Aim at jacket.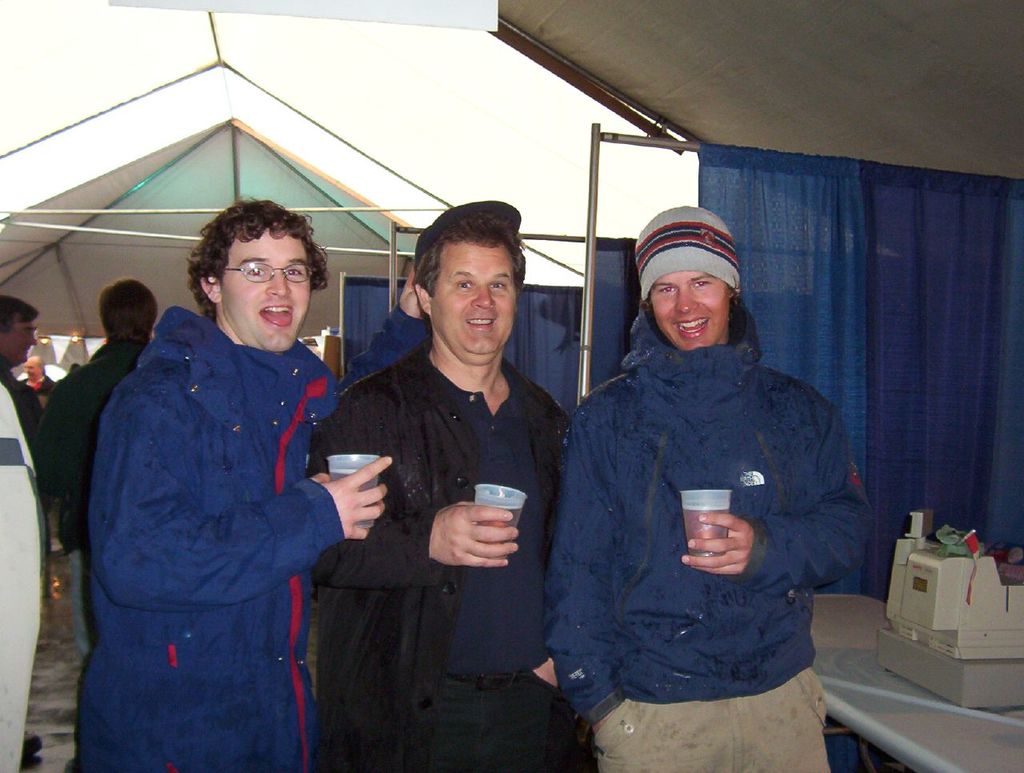
Aimed at (542, 234, 864, 711).
